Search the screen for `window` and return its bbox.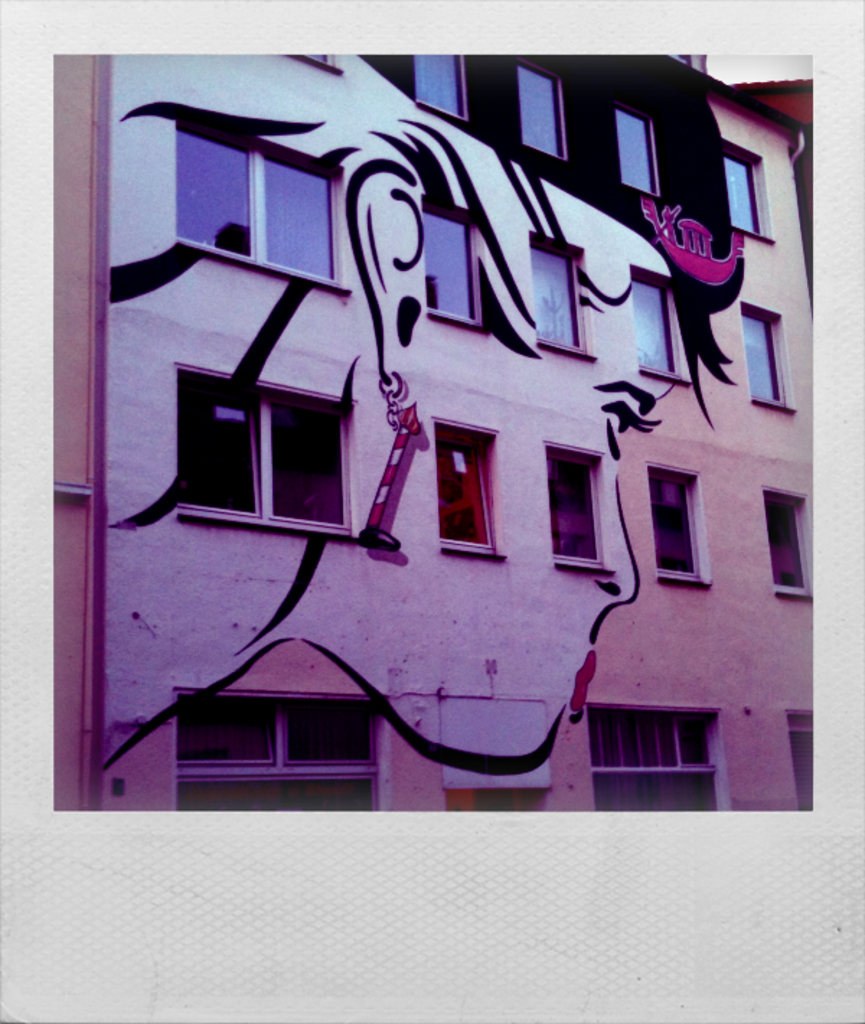
Found: (172,361,352,534).
